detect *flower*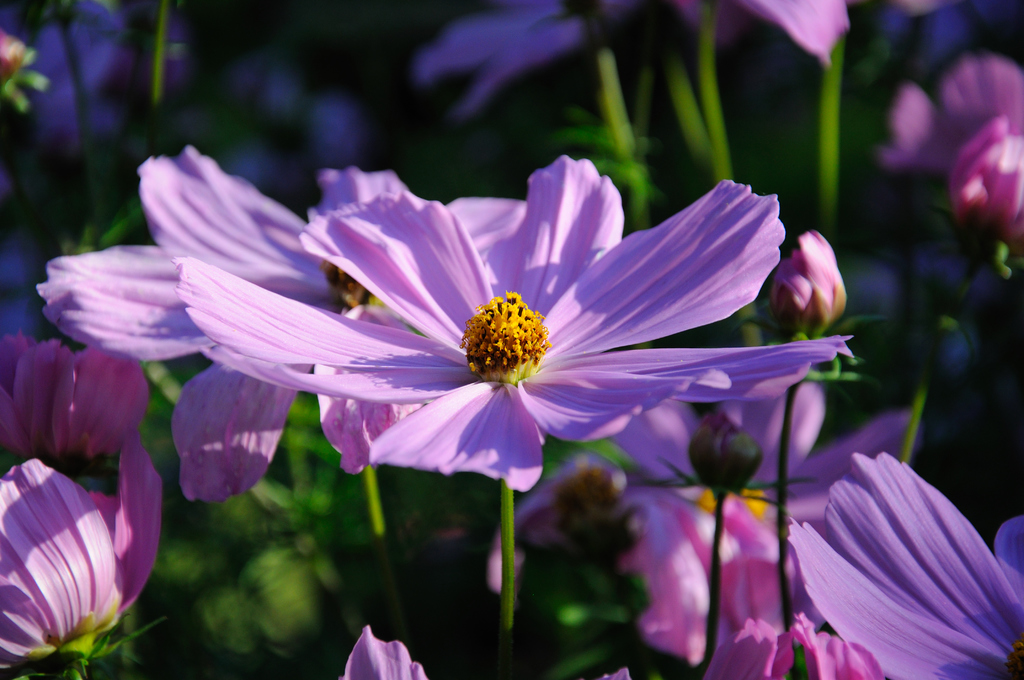
(left=798, top=446, right=1004, bottom=679)
